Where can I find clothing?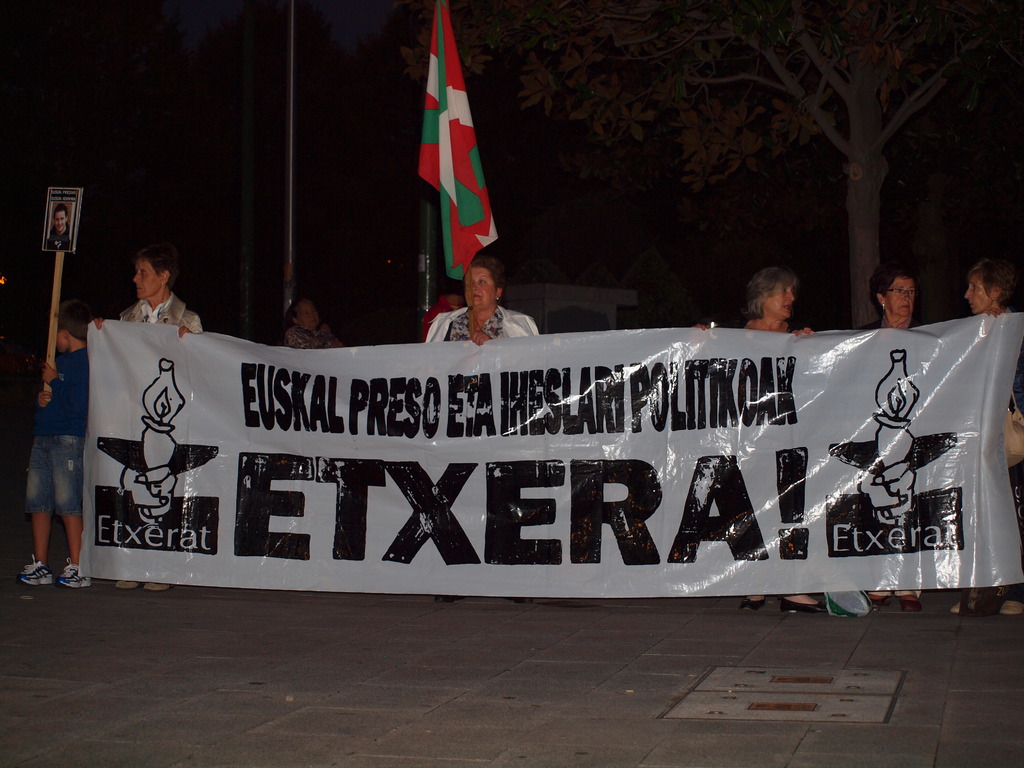
You can find it at (421,301,449,333).
